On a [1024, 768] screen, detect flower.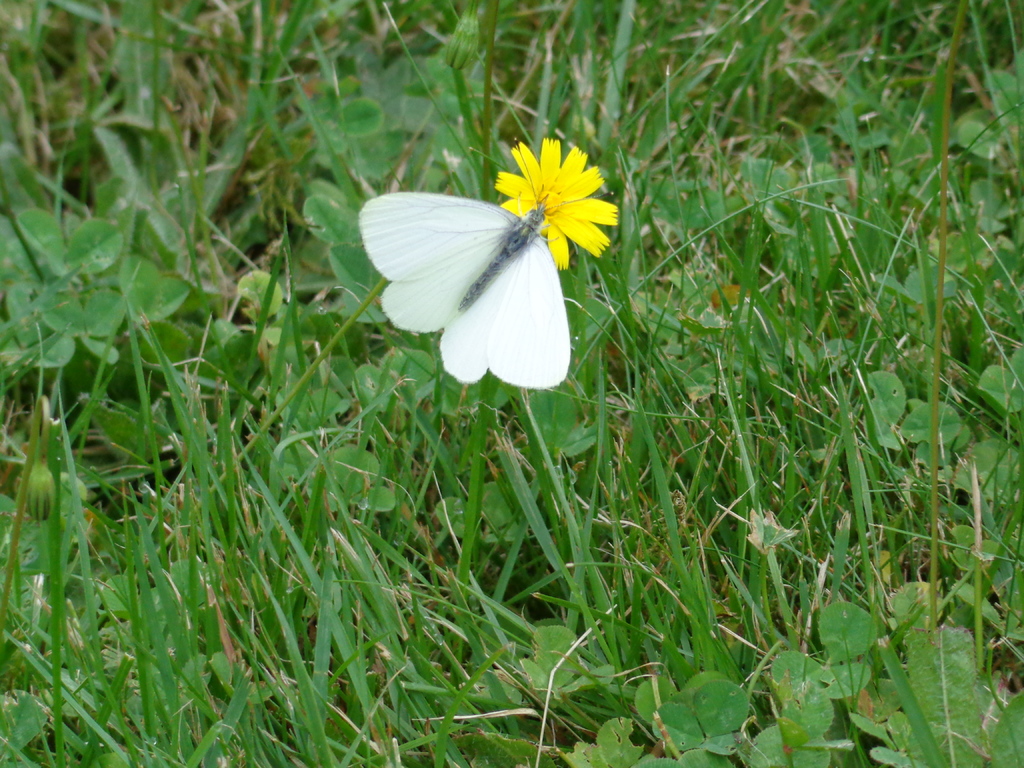
BBox(493, 135, 621, 275).
